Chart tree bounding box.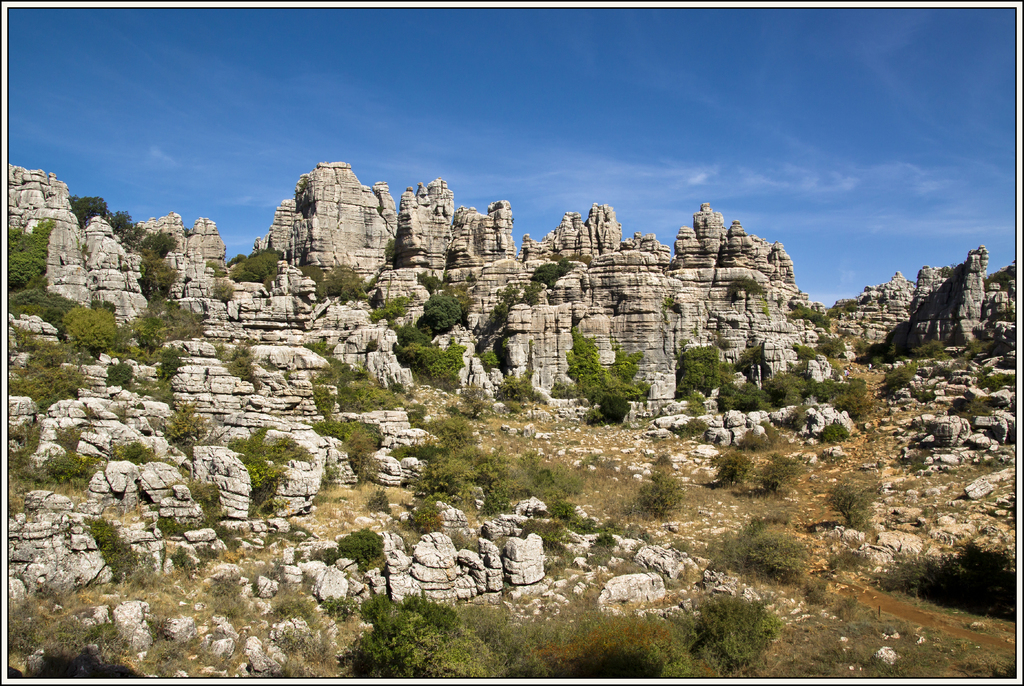
Charted: box=[315, 264, 366, 301].
